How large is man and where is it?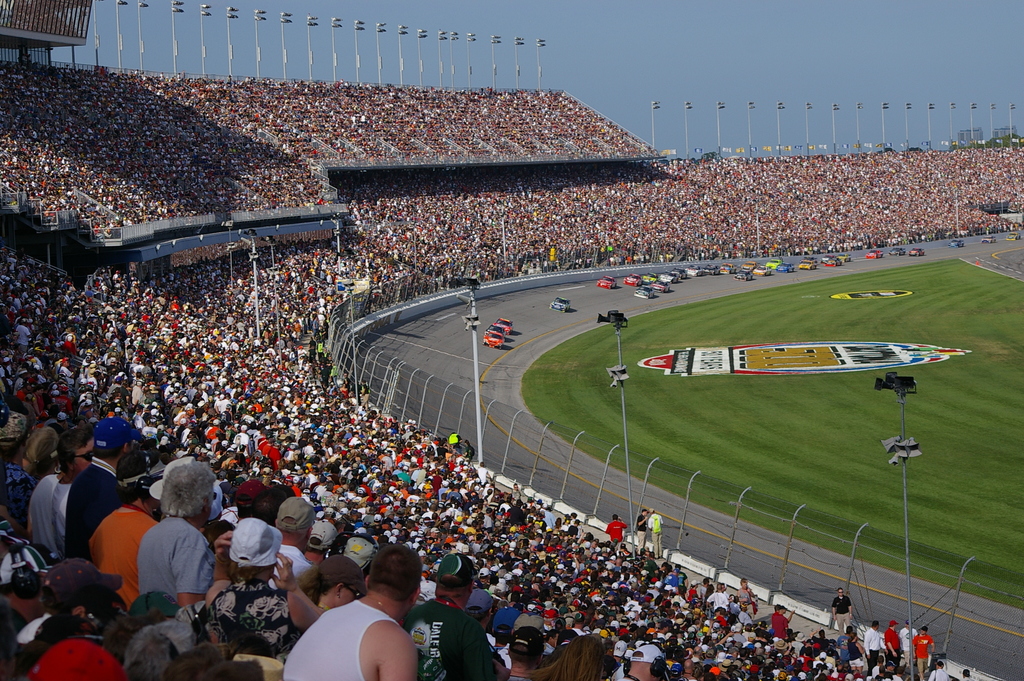
Bounding box: 619/644/669/680.
